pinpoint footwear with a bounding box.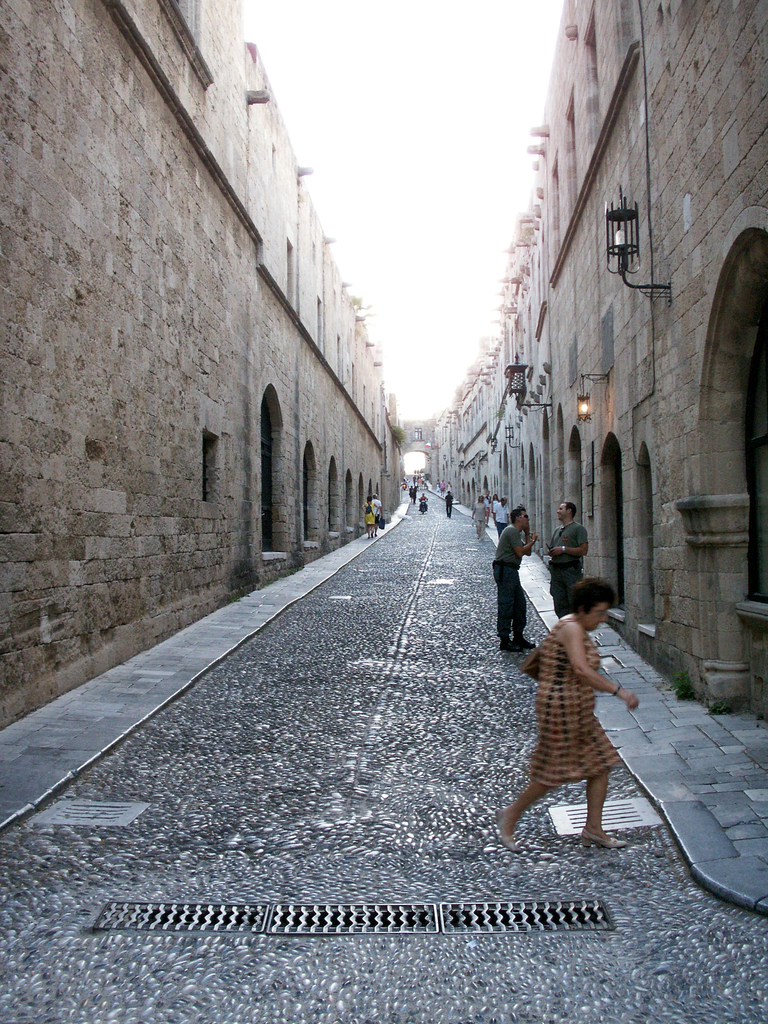
crop(502, 639, 522, 651).
